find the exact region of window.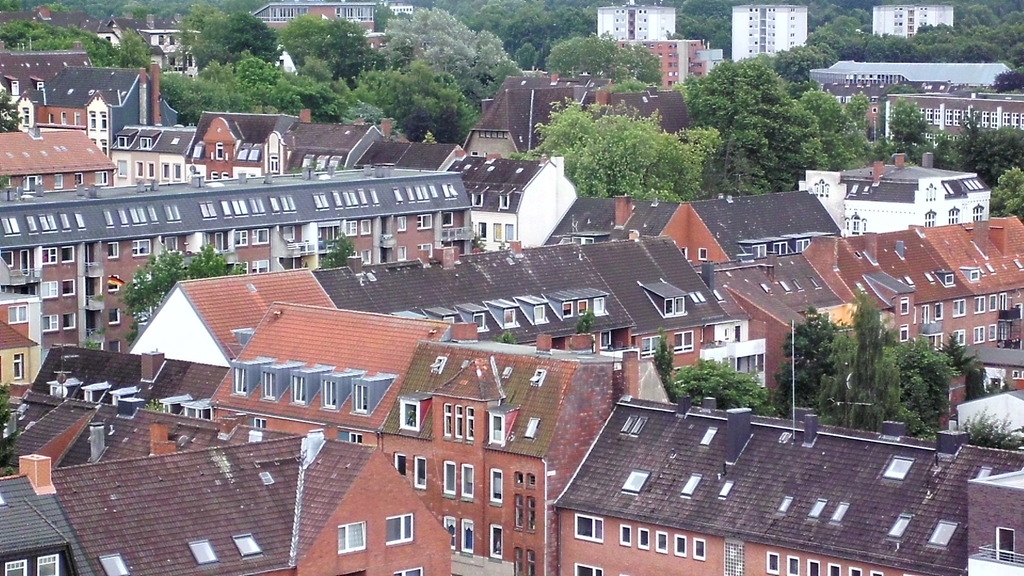
Exact region: <bbox>902, 298, 911, 317</bbox>.
